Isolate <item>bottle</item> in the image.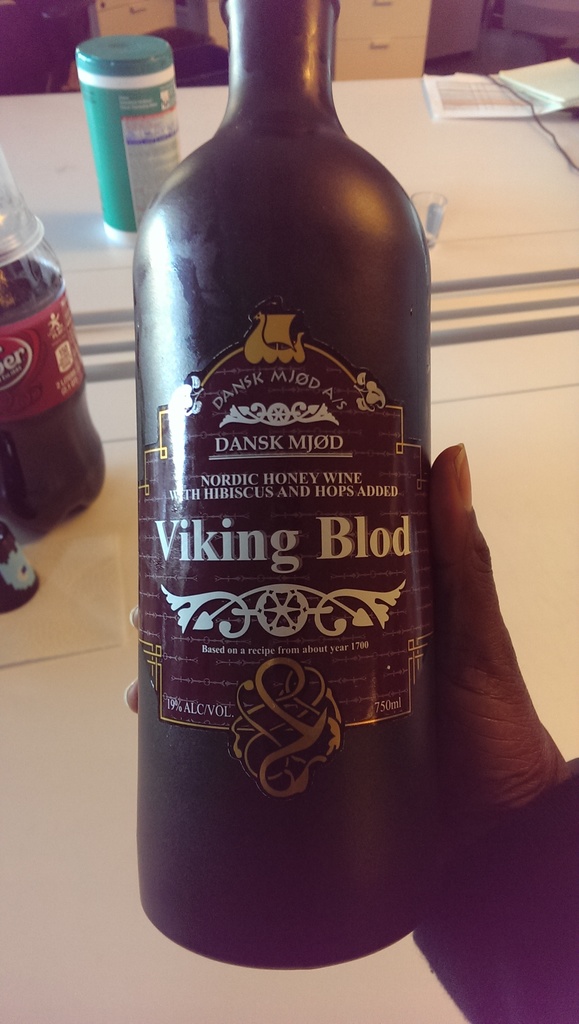
Isolated region: (x1=0, y1=143, x2=120, y2=538).
